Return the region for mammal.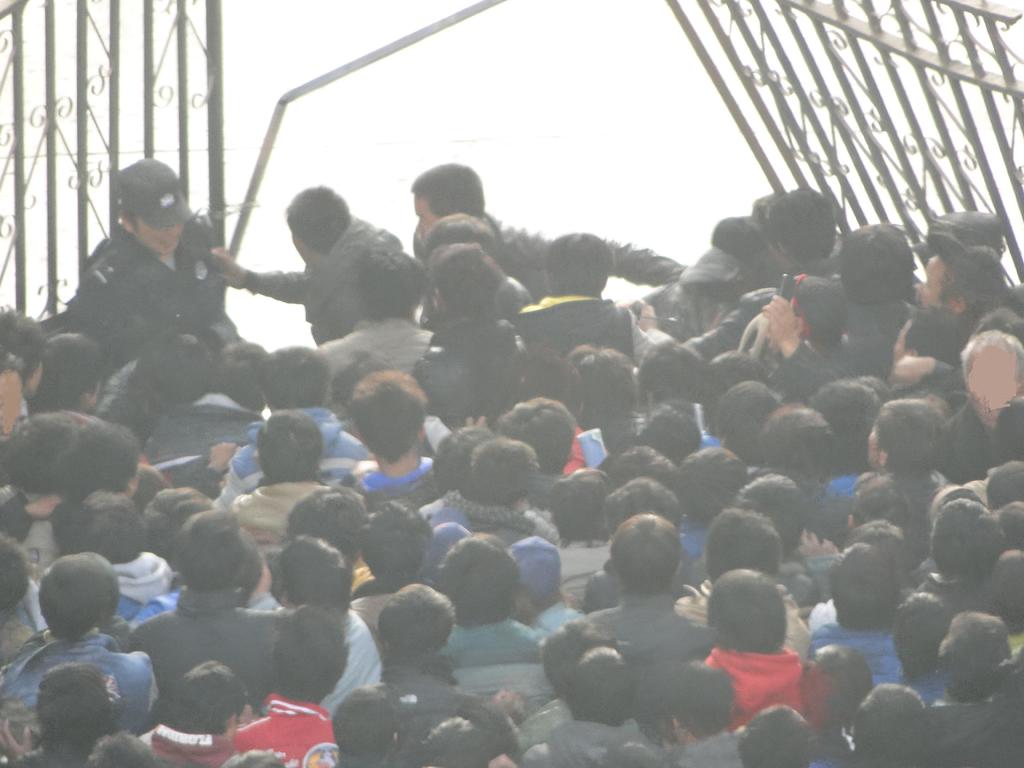
[x1=517, y1=643, x2=672, y2=767].
